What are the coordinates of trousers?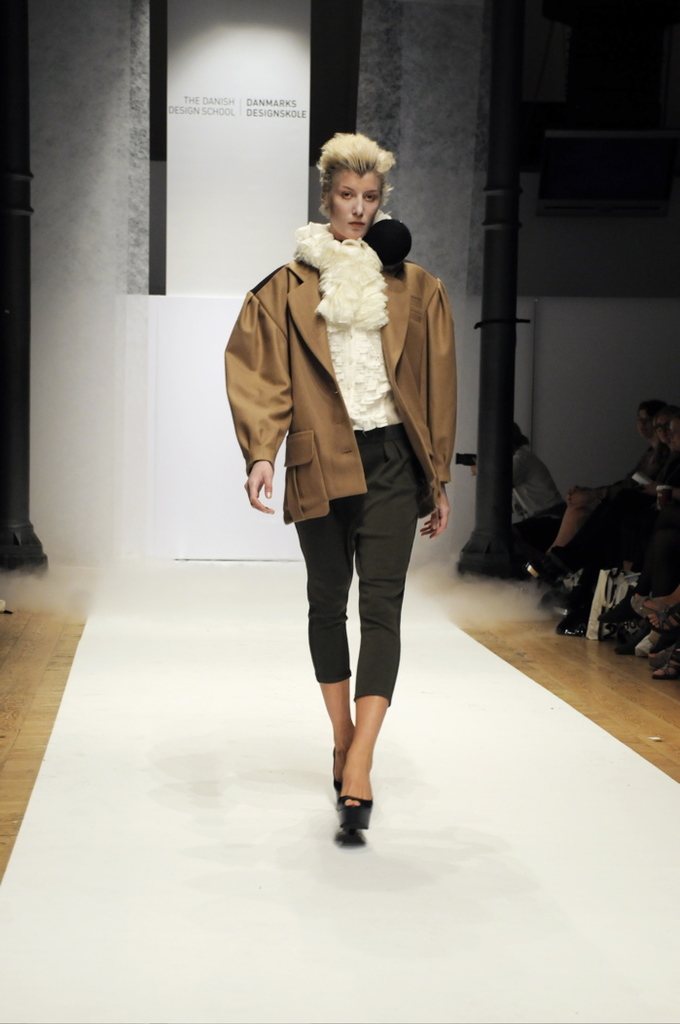
Rect(294, 424, 424, 702).
